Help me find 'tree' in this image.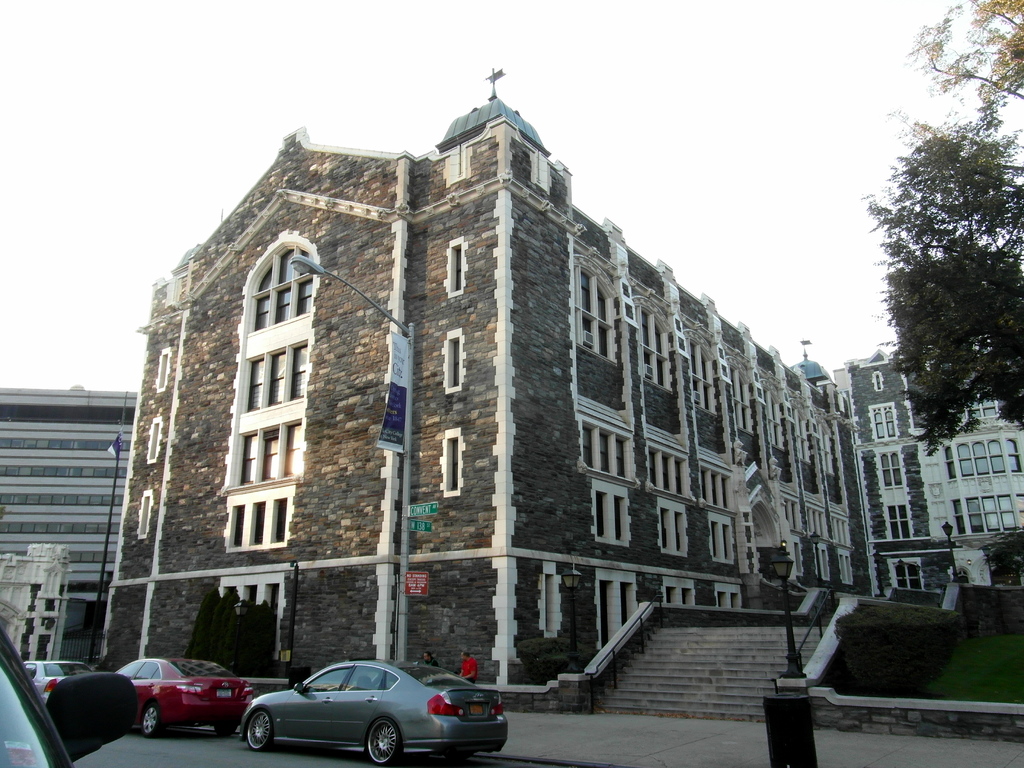
Found it: 870 106 1023 461.
